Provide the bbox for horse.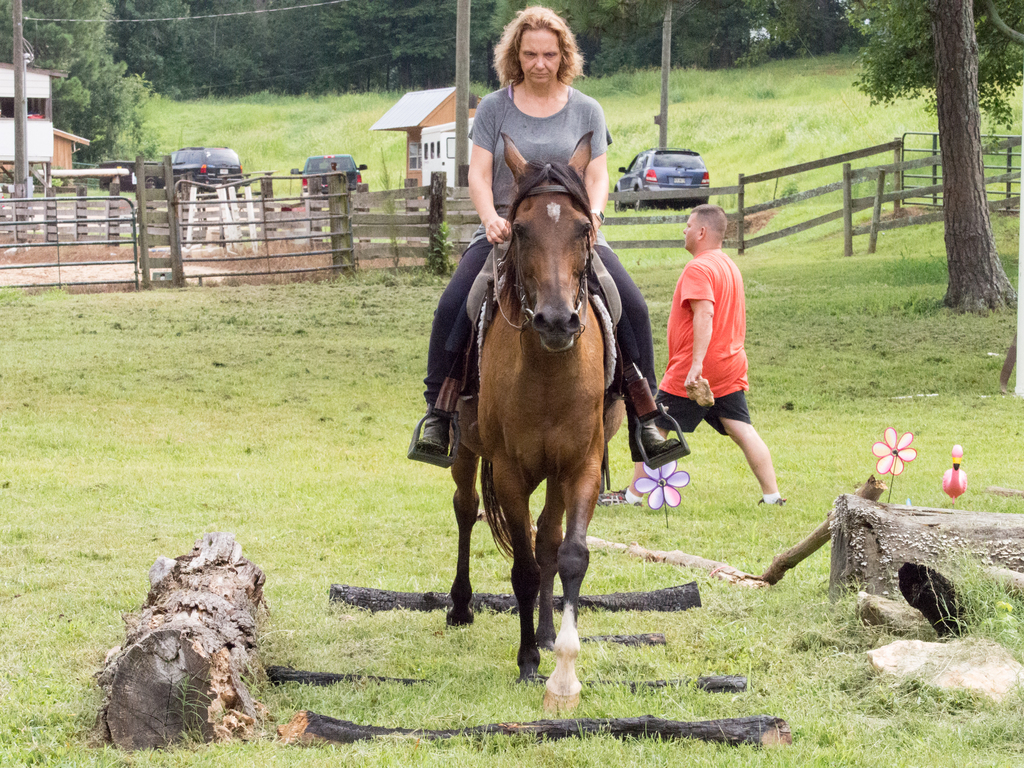
445,129,628,715.
